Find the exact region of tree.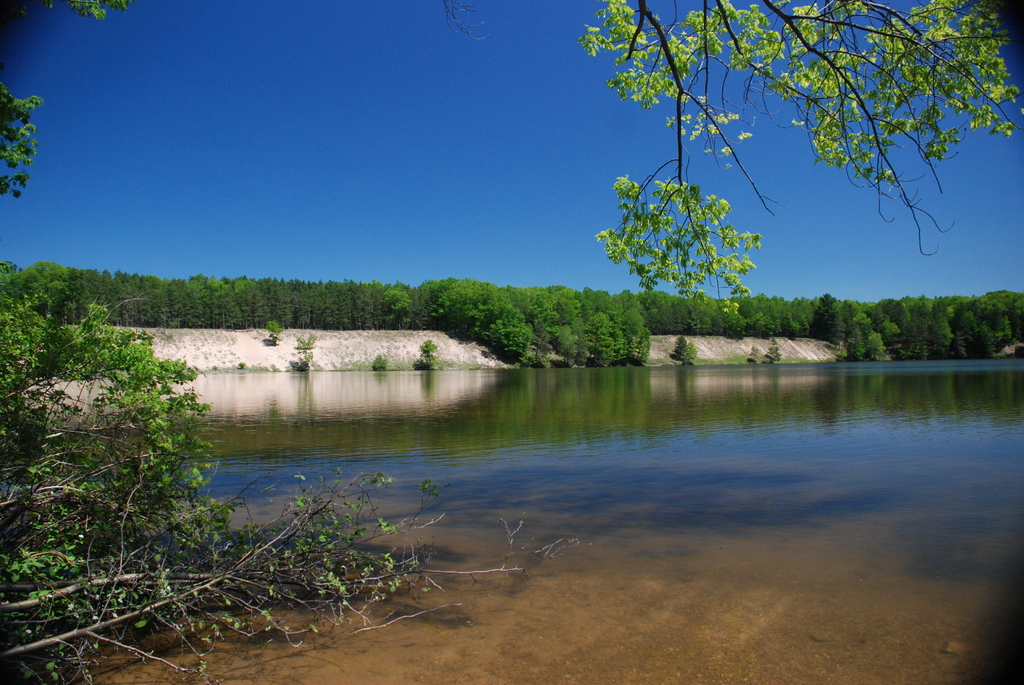
Exact region: 623/303/657/362.
